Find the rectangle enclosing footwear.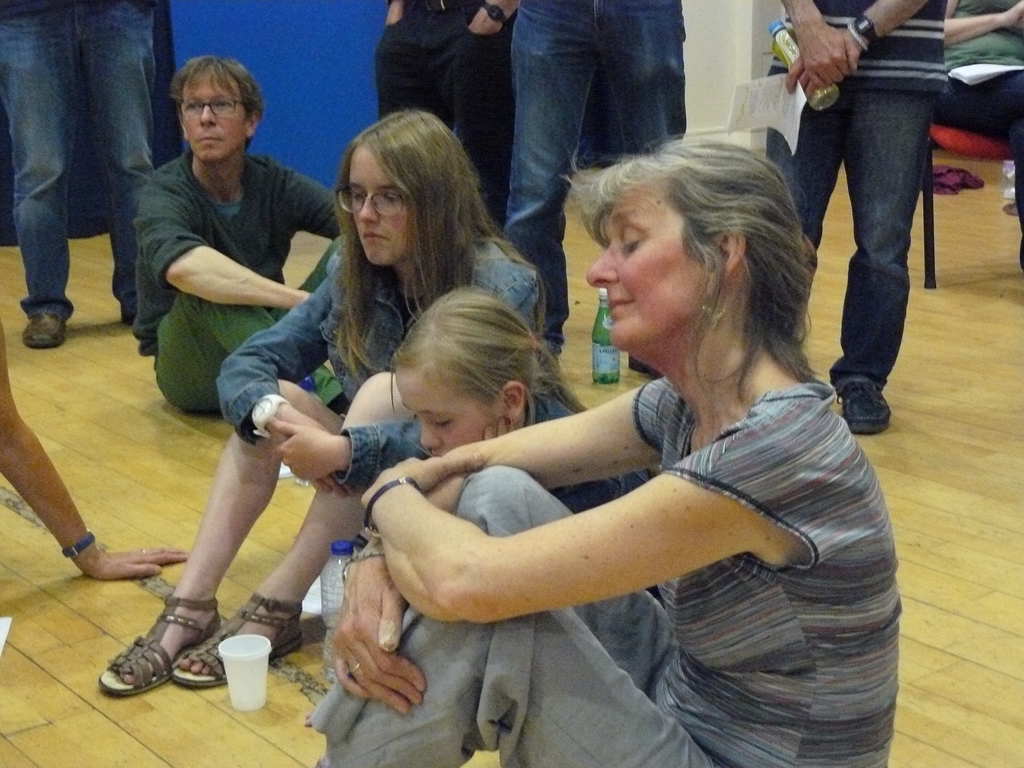
(x1=837, y1=374, x2=894, y2=436).
